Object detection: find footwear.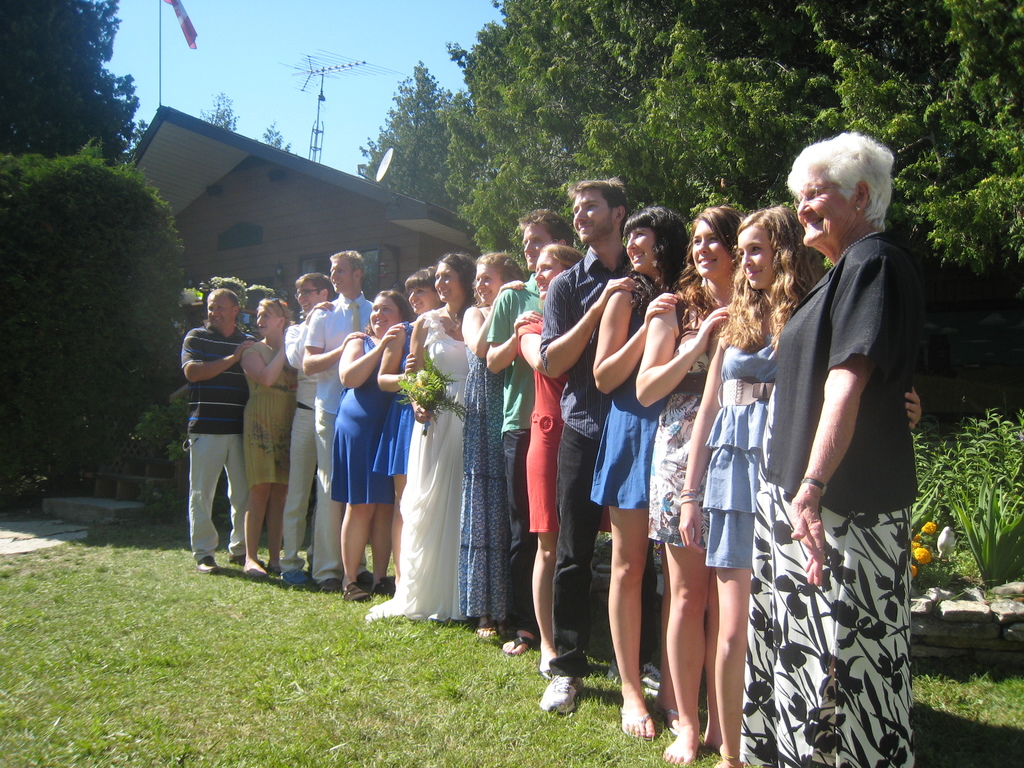
bbox=(196, 558, 223, 574).
